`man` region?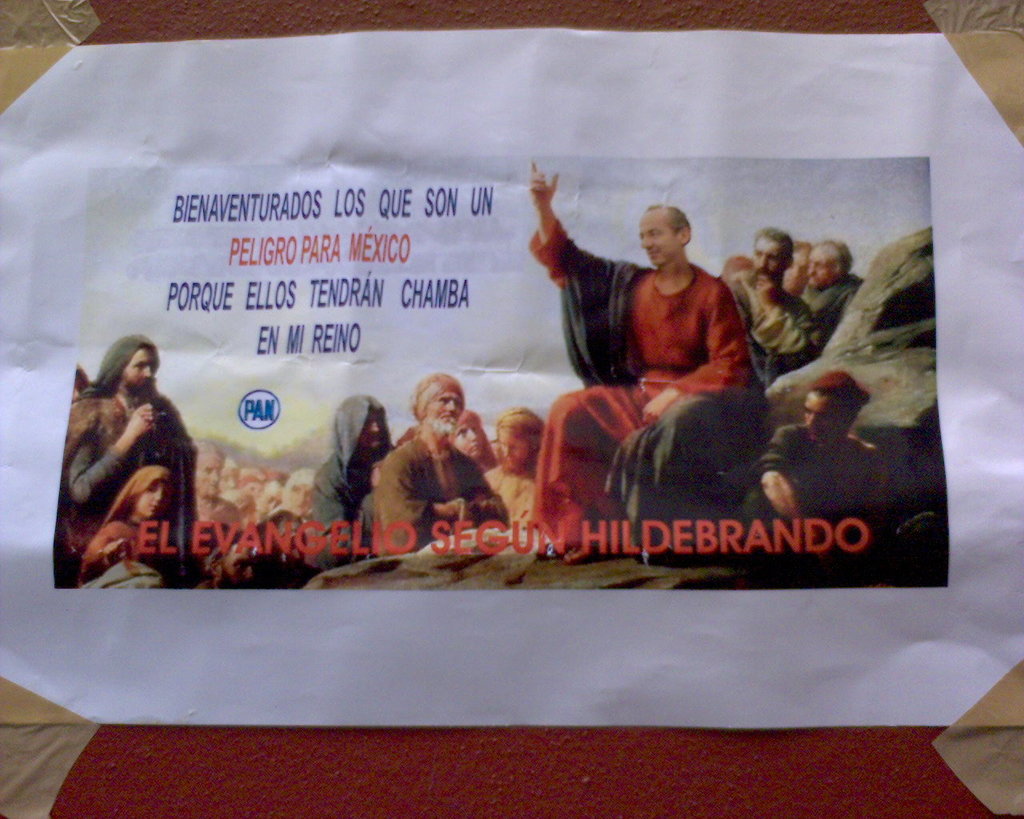
{"left": 58, "top": 333, "right": 210, "bottom": 596}
